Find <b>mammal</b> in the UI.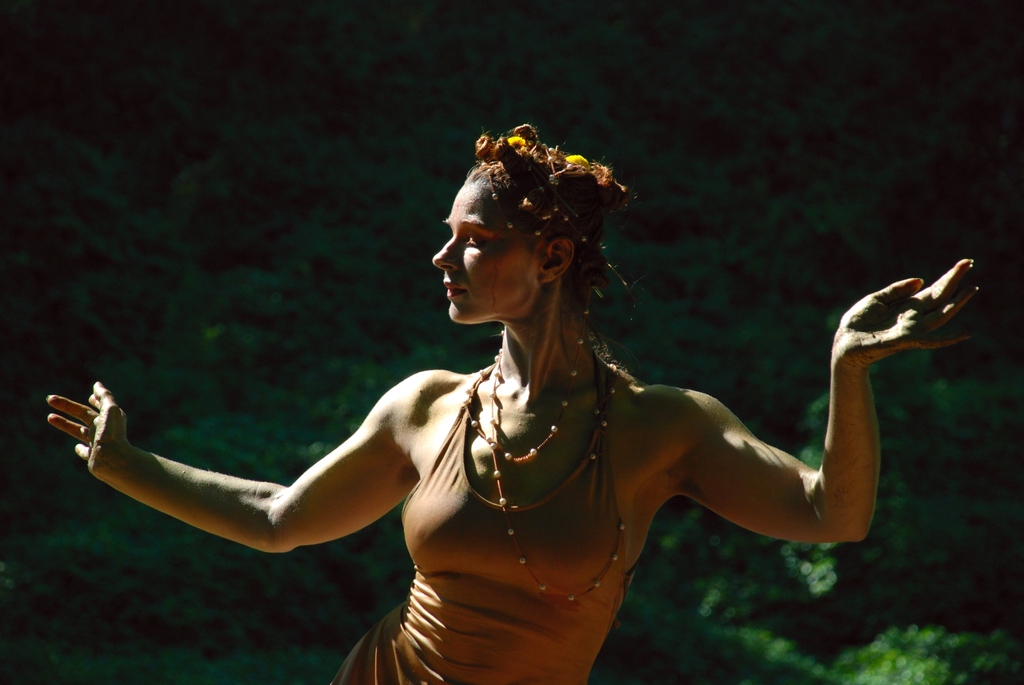
UI element at [left=79, top=194, right=938, bottom=650].
